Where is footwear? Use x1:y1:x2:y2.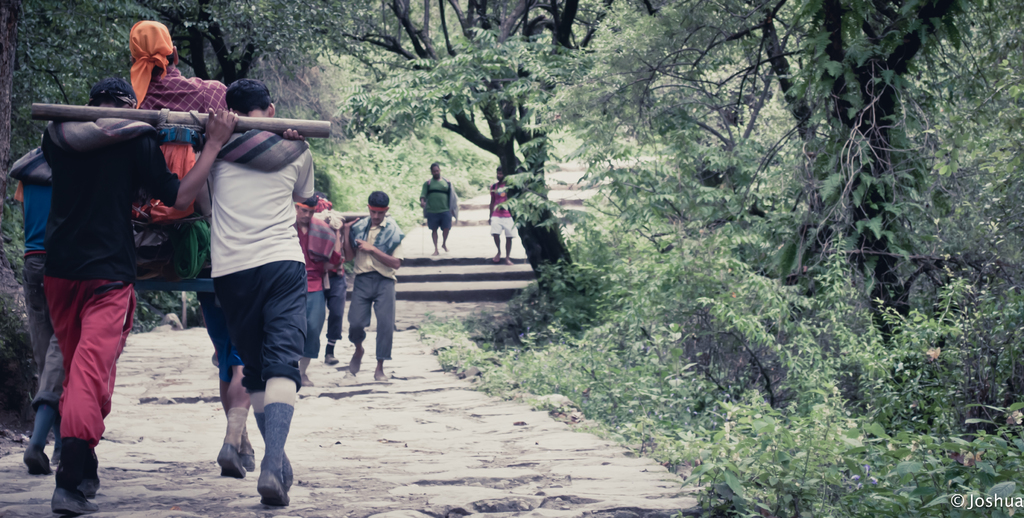
323:342:339:365.
